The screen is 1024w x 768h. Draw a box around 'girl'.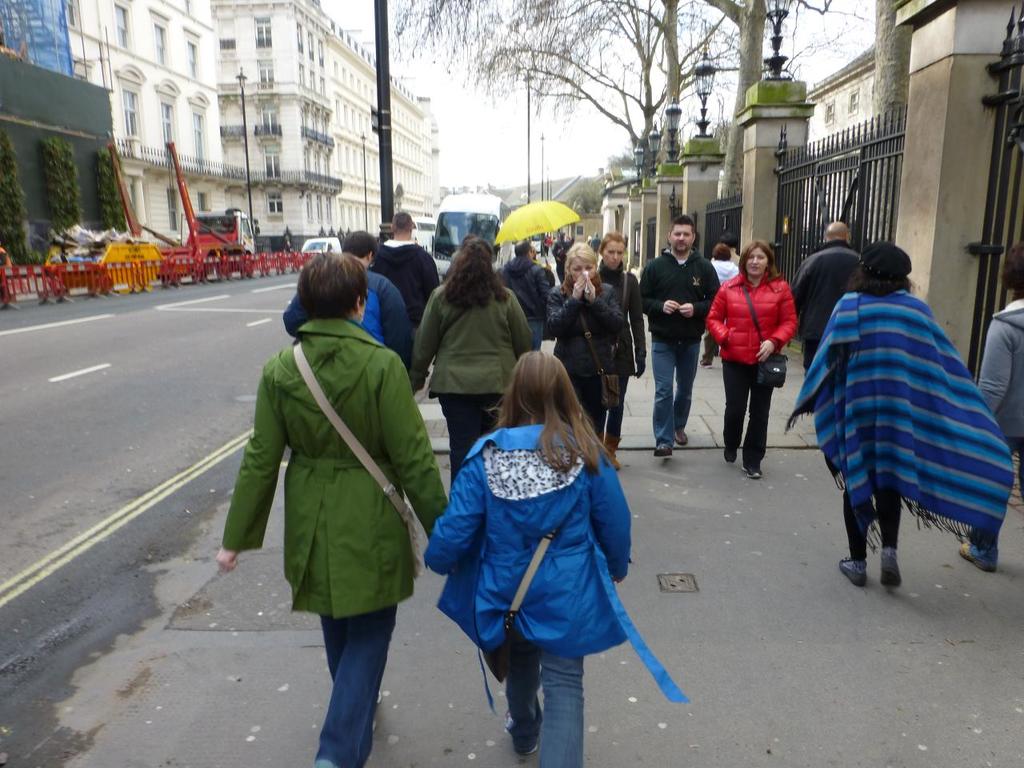
<region>694, 236, 806, 471</region>.
